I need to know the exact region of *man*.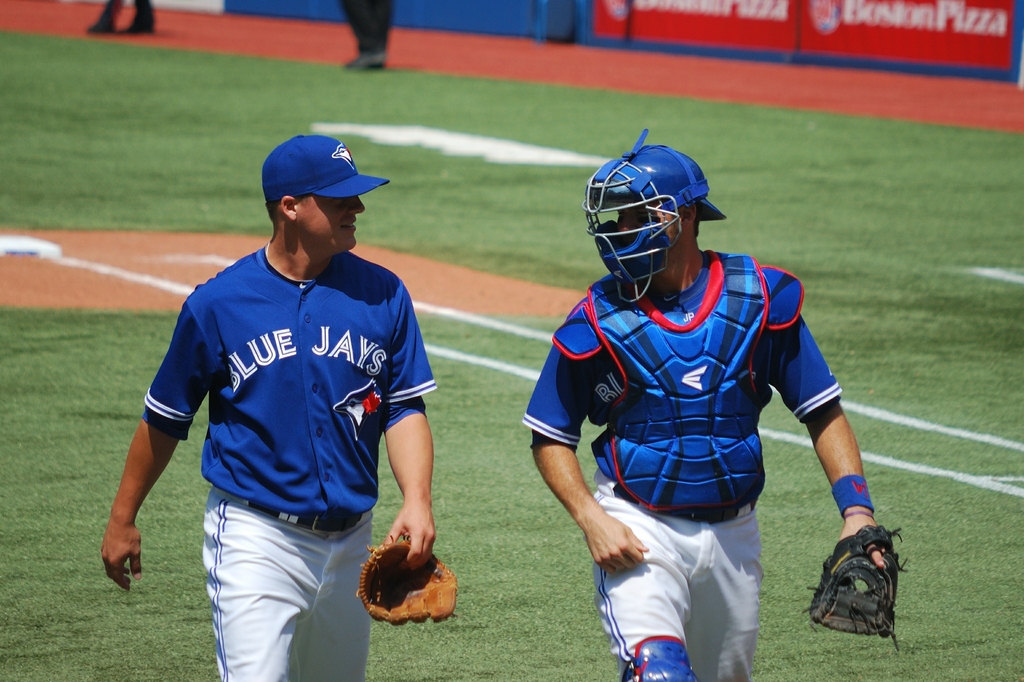
Region: detection(98, 132, 439, 681).
